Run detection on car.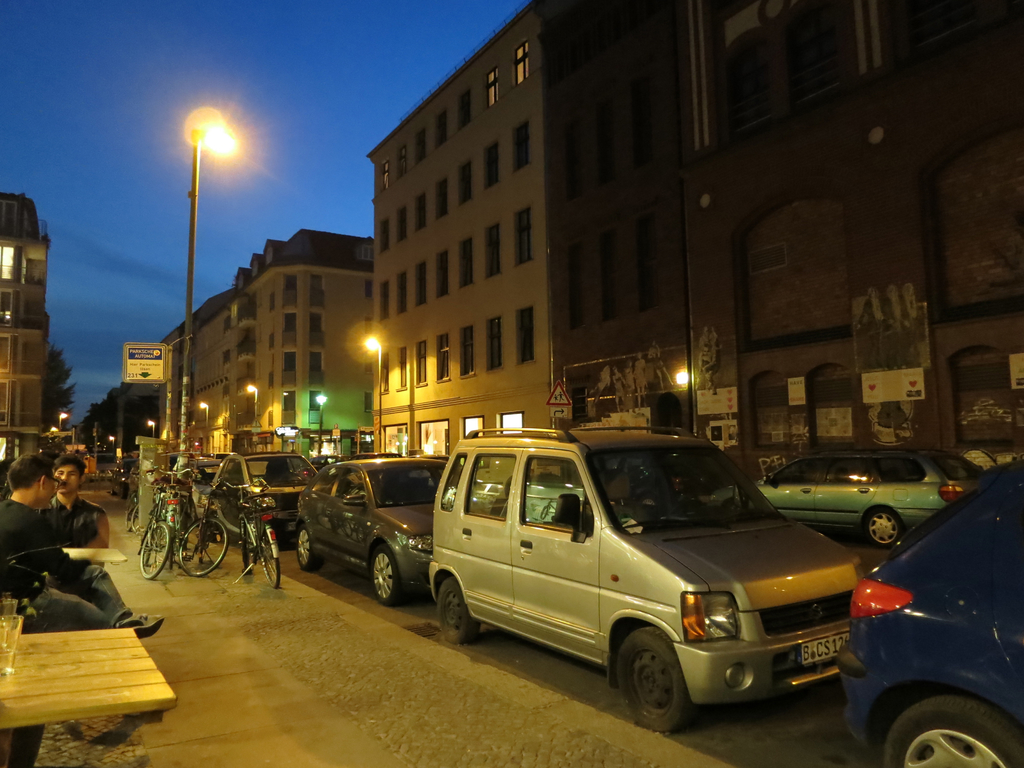
Result: region(403, 426, 860, 734).
